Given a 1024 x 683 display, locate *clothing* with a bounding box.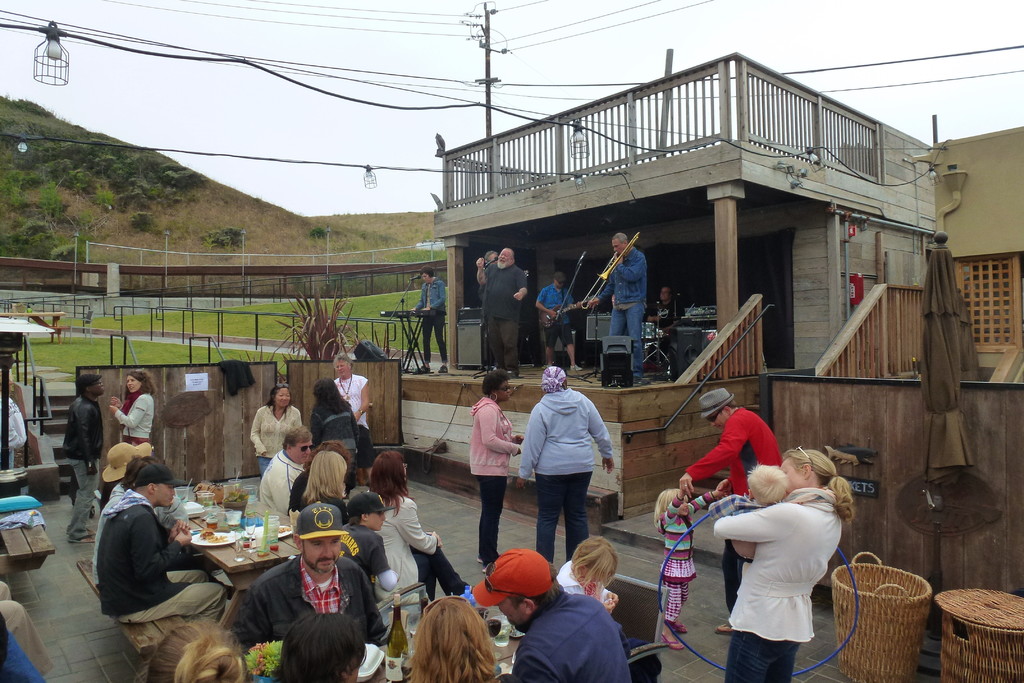
Located: l=258, t=448, r=305, b=516.
